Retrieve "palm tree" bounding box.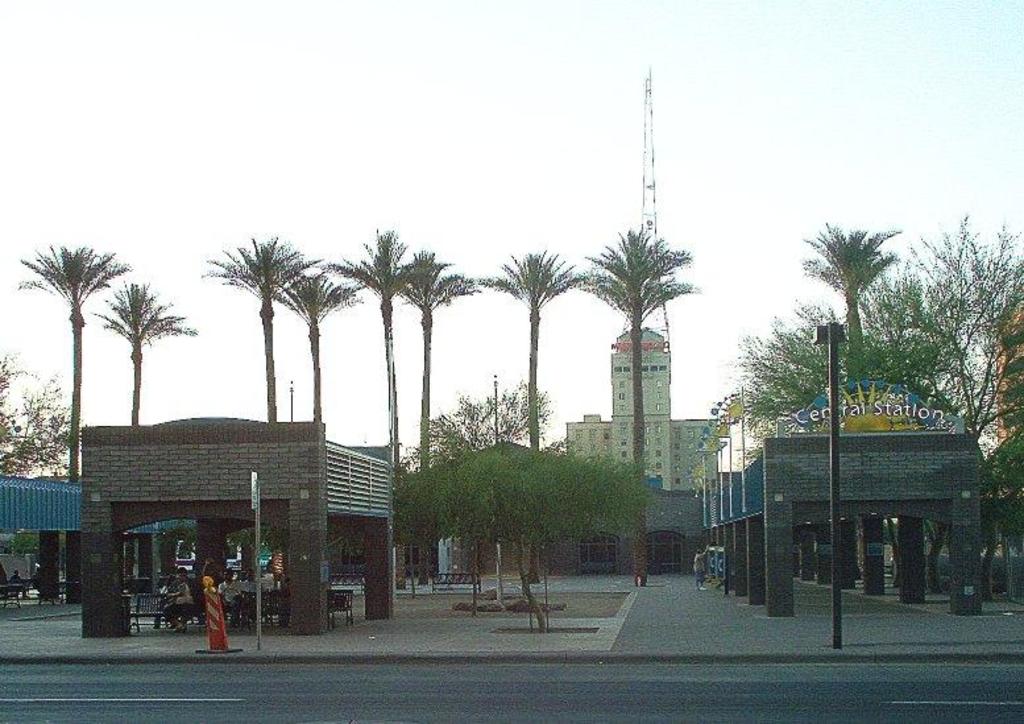
Bounding box: (398,235,456,473).
